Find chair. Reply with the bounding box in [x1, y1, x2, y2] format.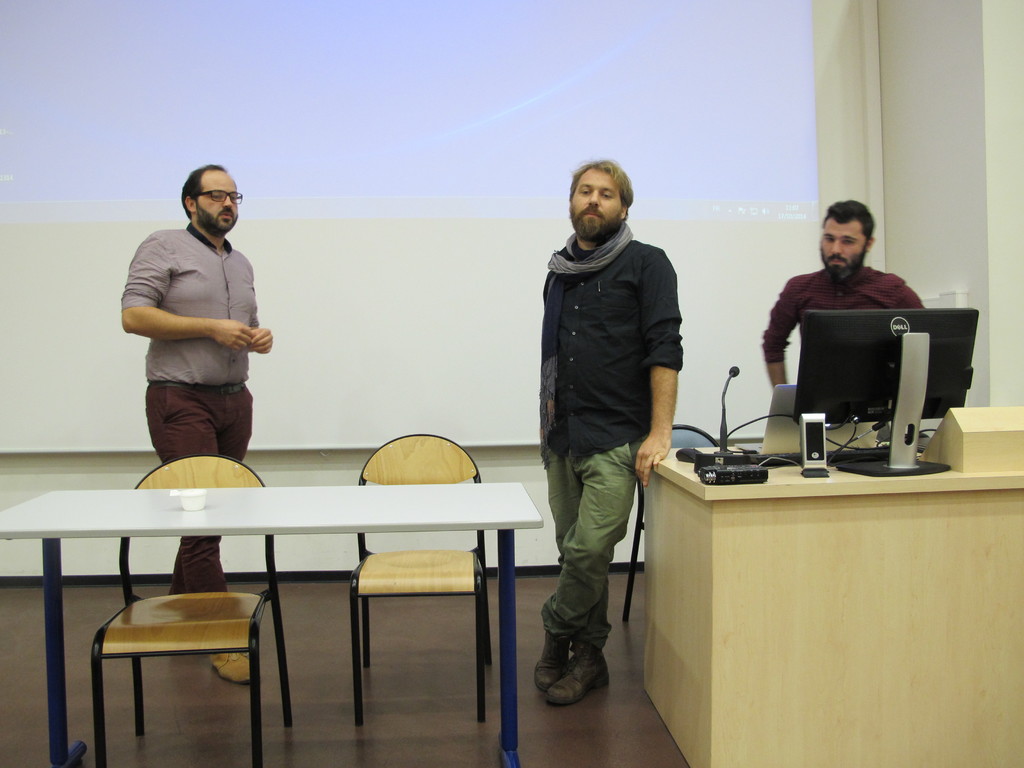
[82, 519, 284, 754].
